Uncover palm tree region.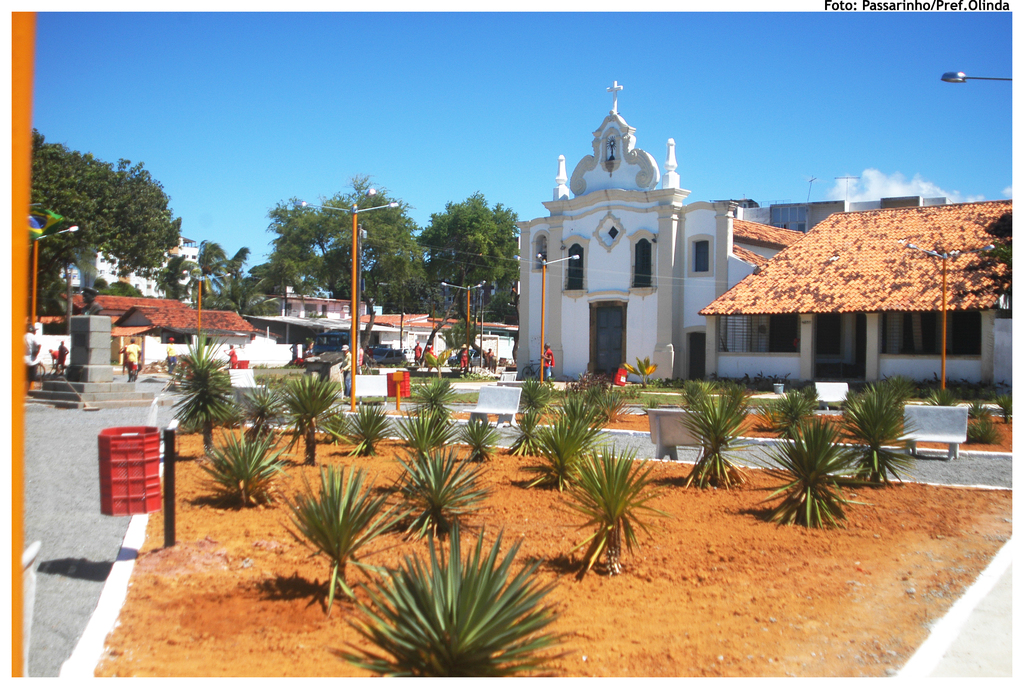
Uncovered: (x1=192, y1=406, x2=252, y2=519).
